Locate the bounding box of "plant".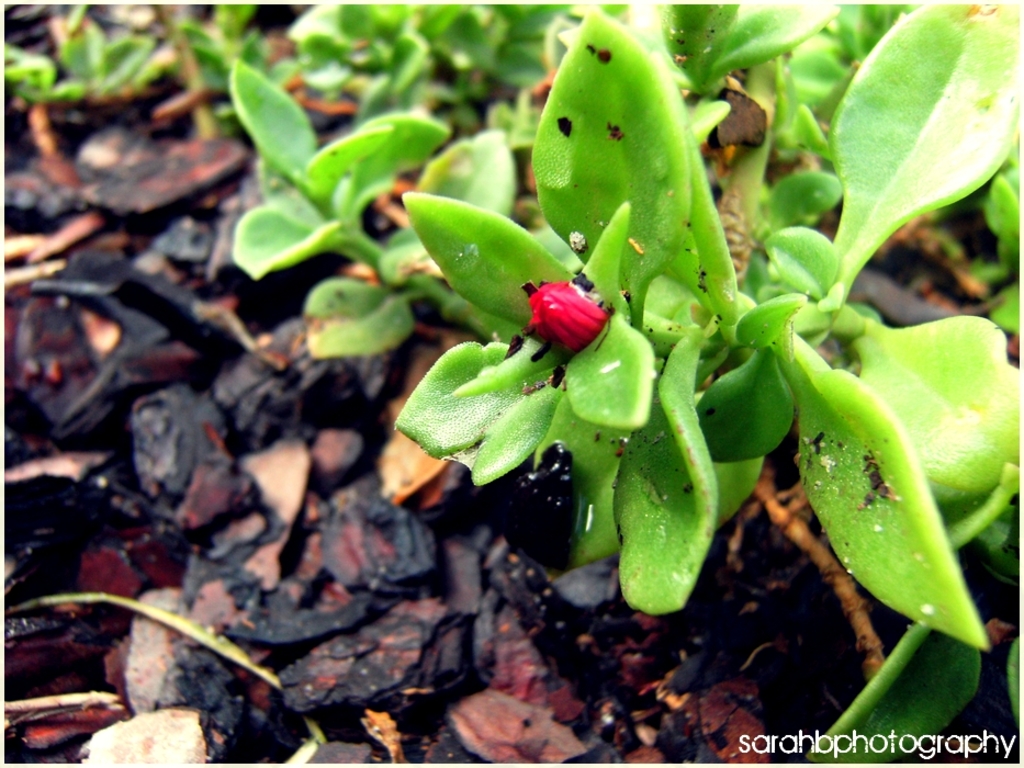
Bounding box: <box>12,0,171,116</box>.
